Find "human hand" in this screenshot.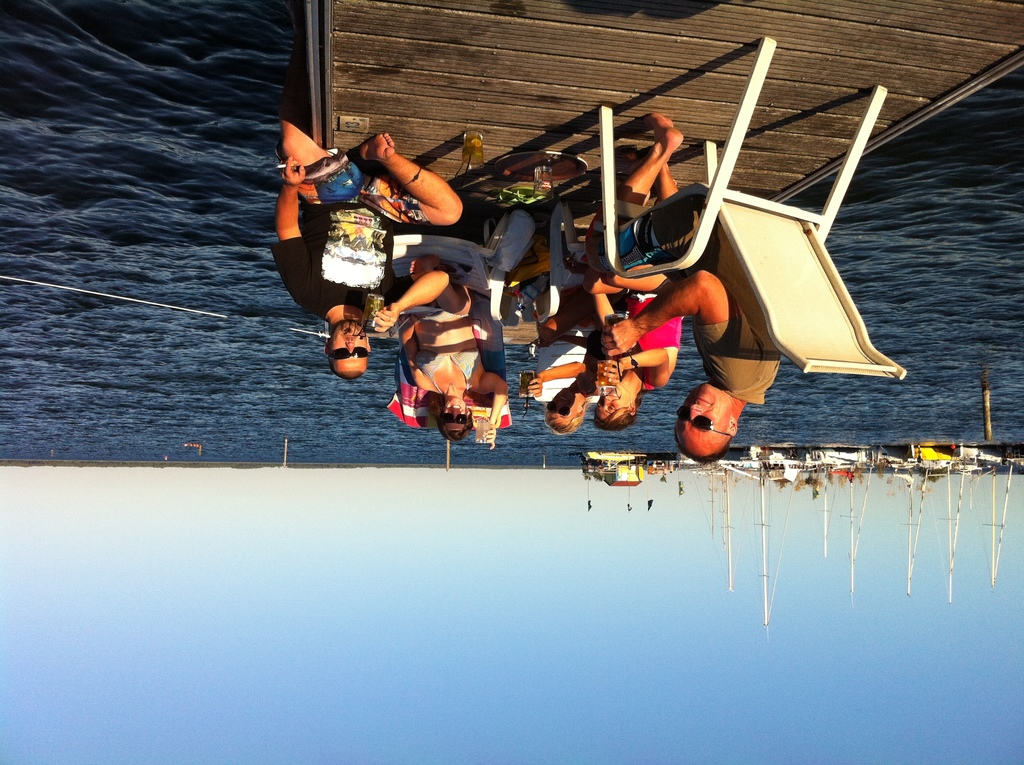
The bounding box for "human hand" is select_region(275, 151, 307, 187).
